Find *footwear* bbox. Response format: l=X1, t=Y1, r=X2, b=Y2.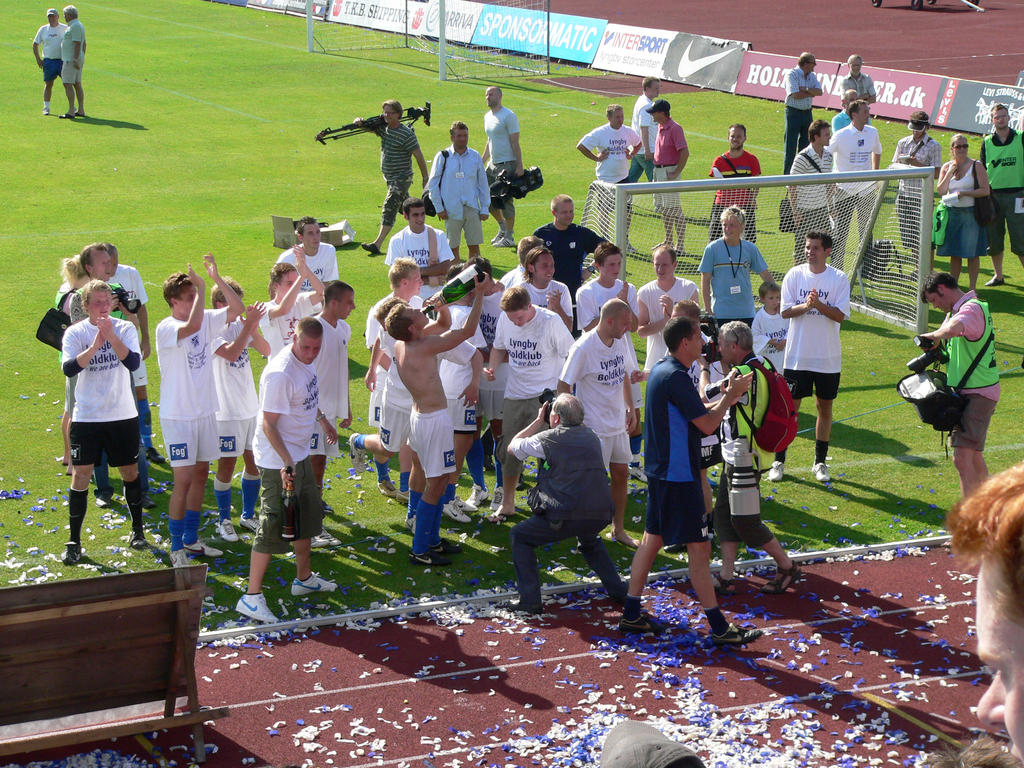
l=348, t=433, r=365, b=472.
